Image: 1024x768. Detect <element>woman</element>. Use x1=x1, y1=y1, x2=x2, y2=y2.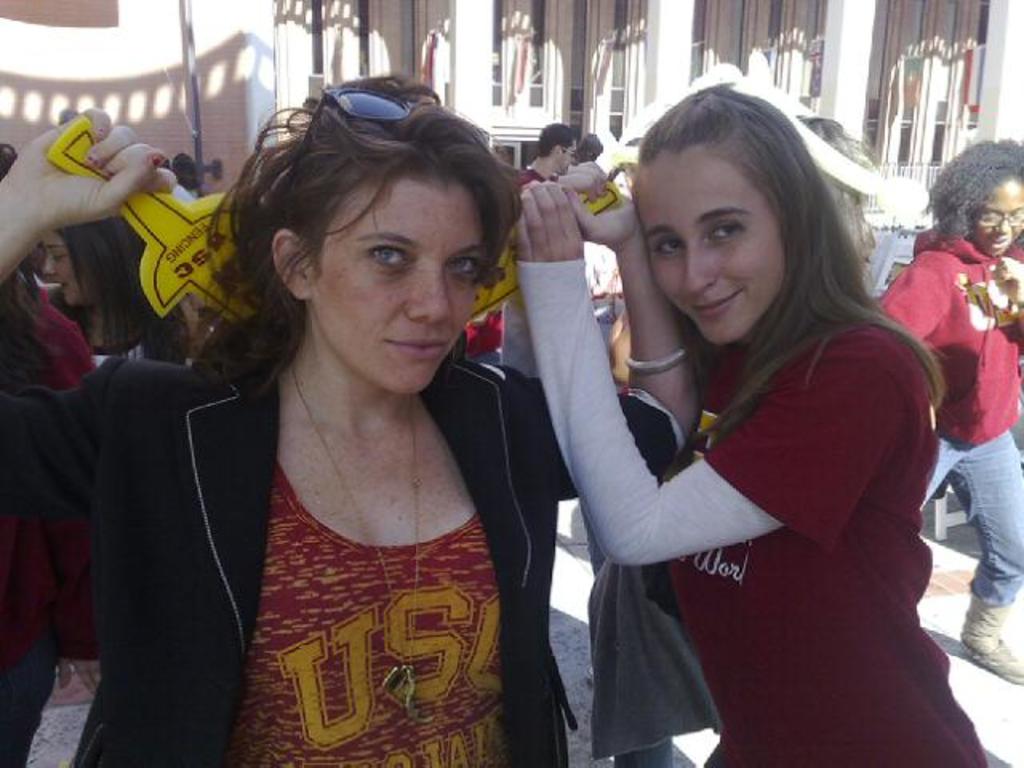
x1=867, y1=144, x2=1022, y2=680.
